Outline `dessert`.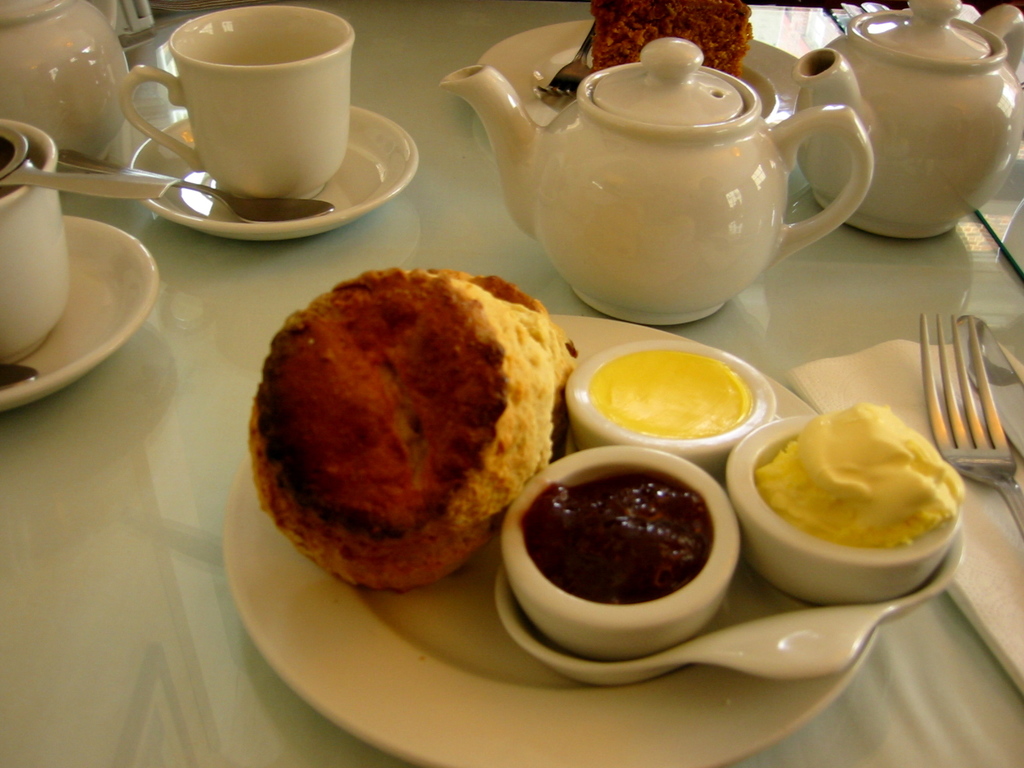
Outline: {"left": 230, "top": 259, "right": 588, "bottom": 618}.
